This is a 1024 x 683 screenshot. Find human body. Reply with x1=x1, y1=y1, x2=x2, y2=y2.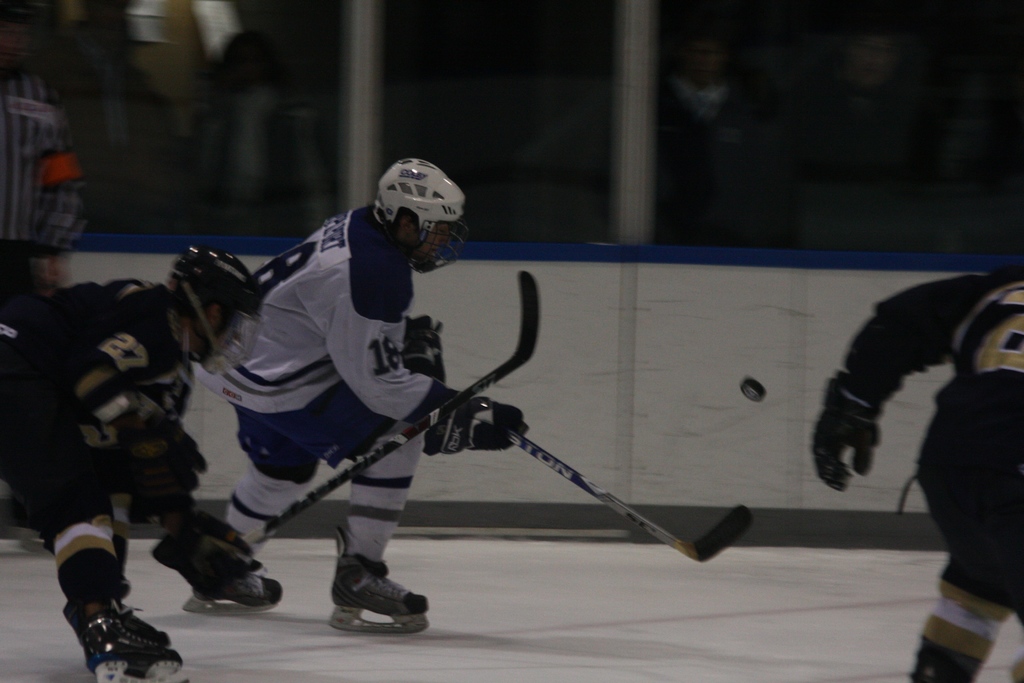
x1=813, y1=273, x2=1023, y2=682.
